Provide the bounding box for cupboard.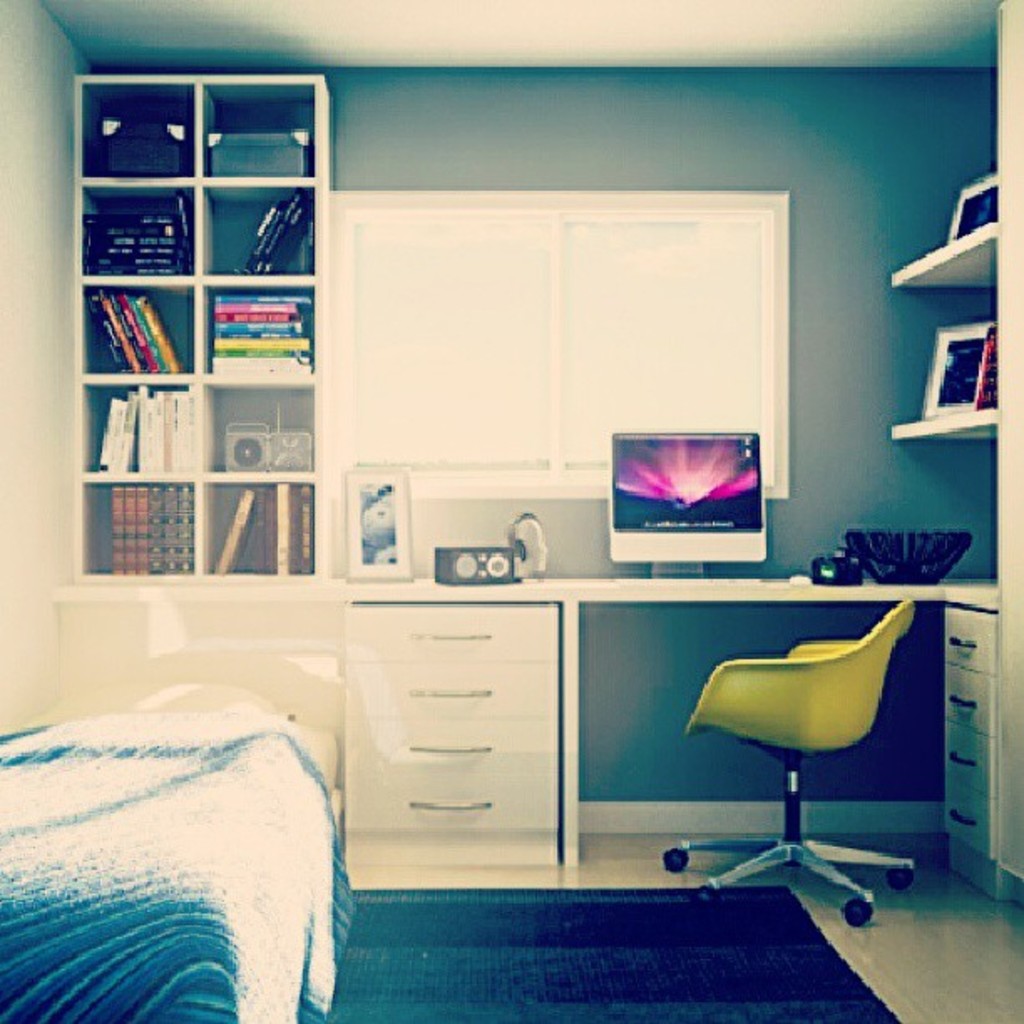
(55,67,1014,878).
